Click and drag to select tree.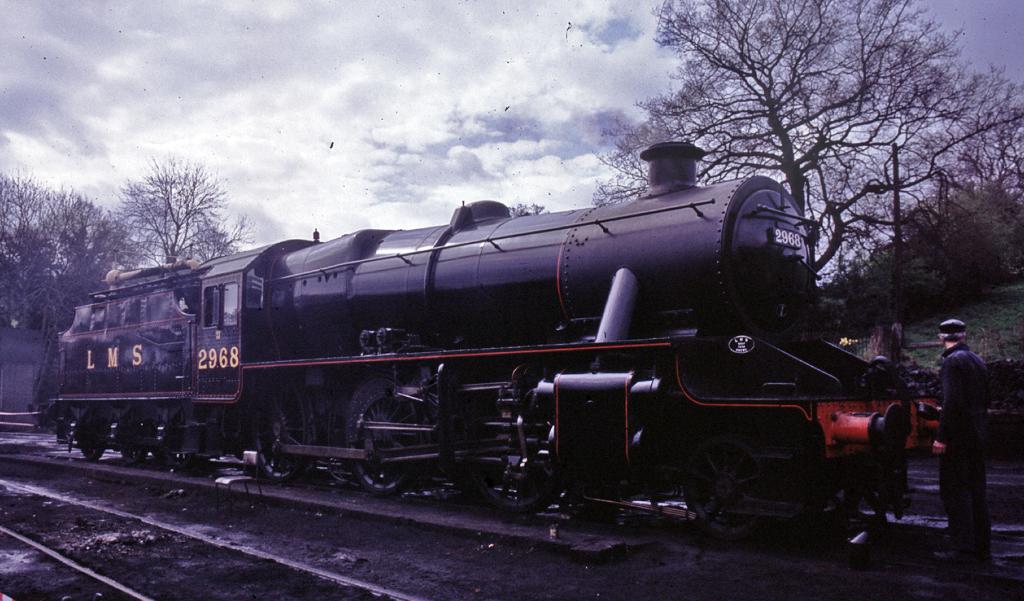
Selection: {"x1": 116, "y1": 159, "x2": 260, "y2": 271}.
